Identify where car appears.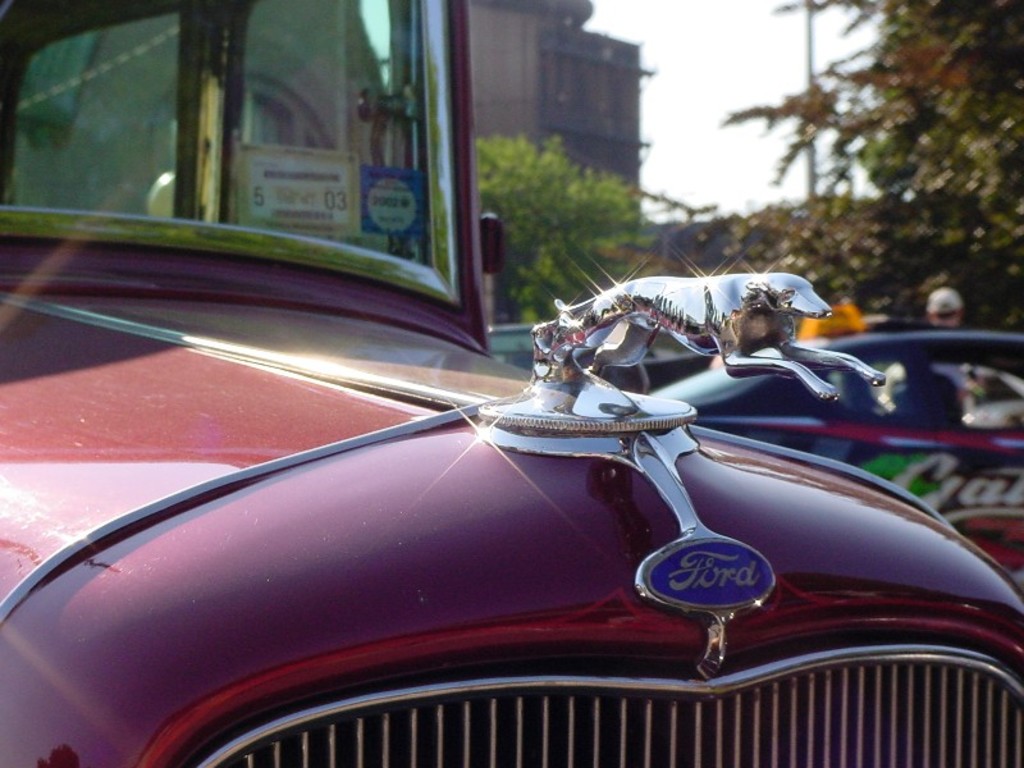
Appears at box(657, 324, 1023, 575).
